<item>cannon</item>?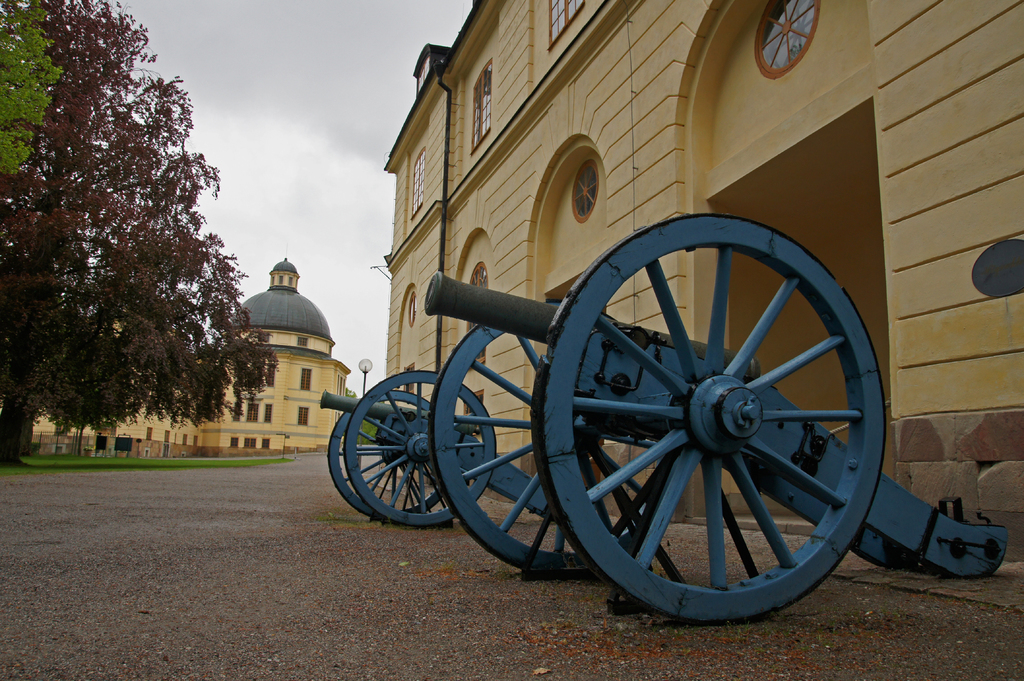
424 208 1013 623
